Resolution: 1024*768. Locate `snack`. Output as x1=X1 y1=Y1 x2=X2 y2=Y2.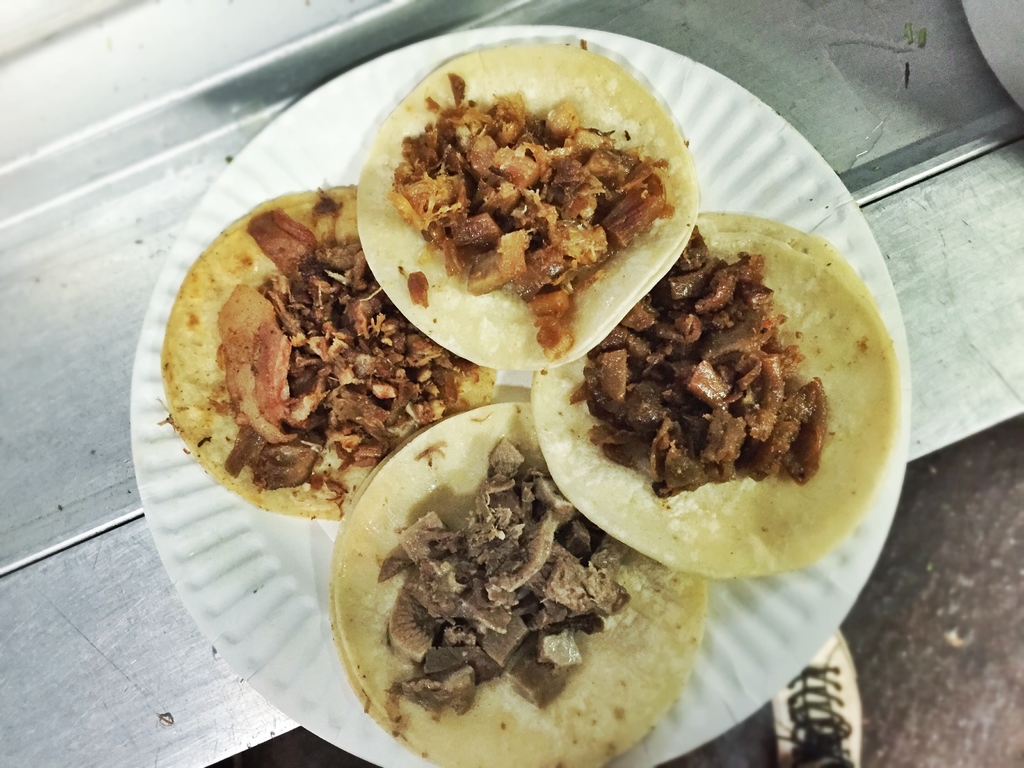
x1=565 y1=222 x2=831 y2=496.
